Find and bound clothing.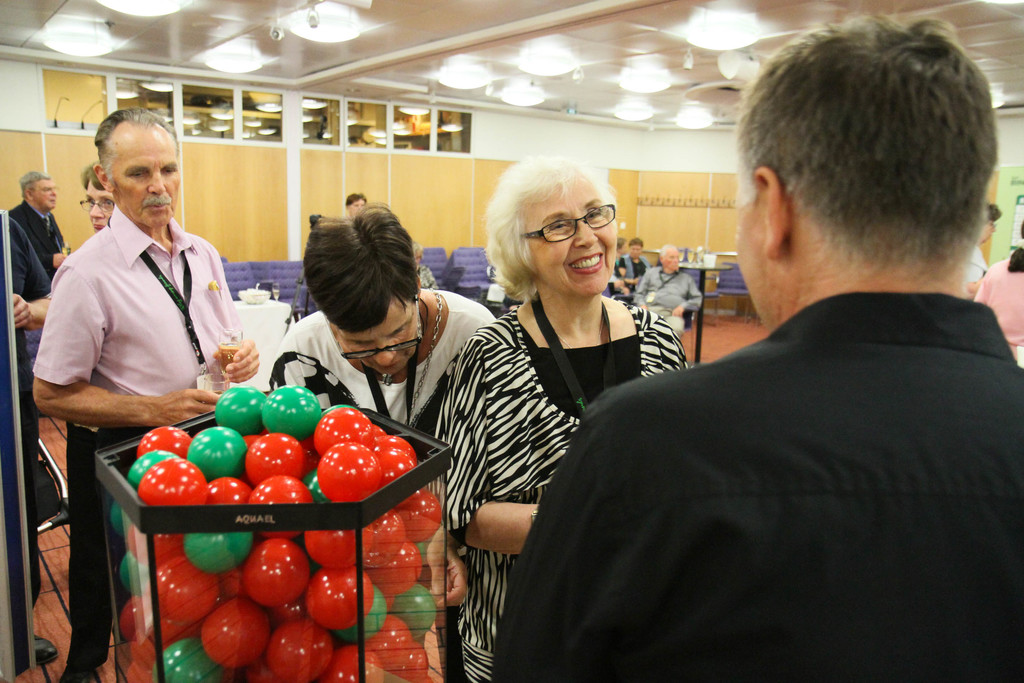
Bound: bbox=(0, 215, 45, 624).
